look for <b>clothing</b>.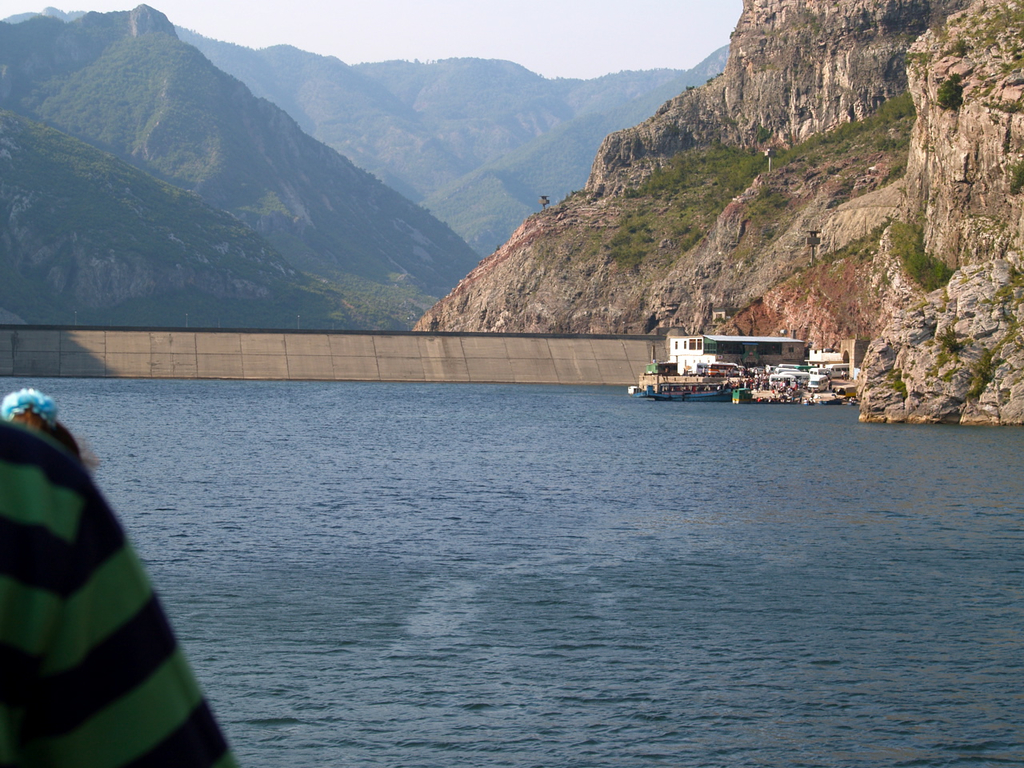
Found: [x1=0, y1=398, x2=224, y2=767].
